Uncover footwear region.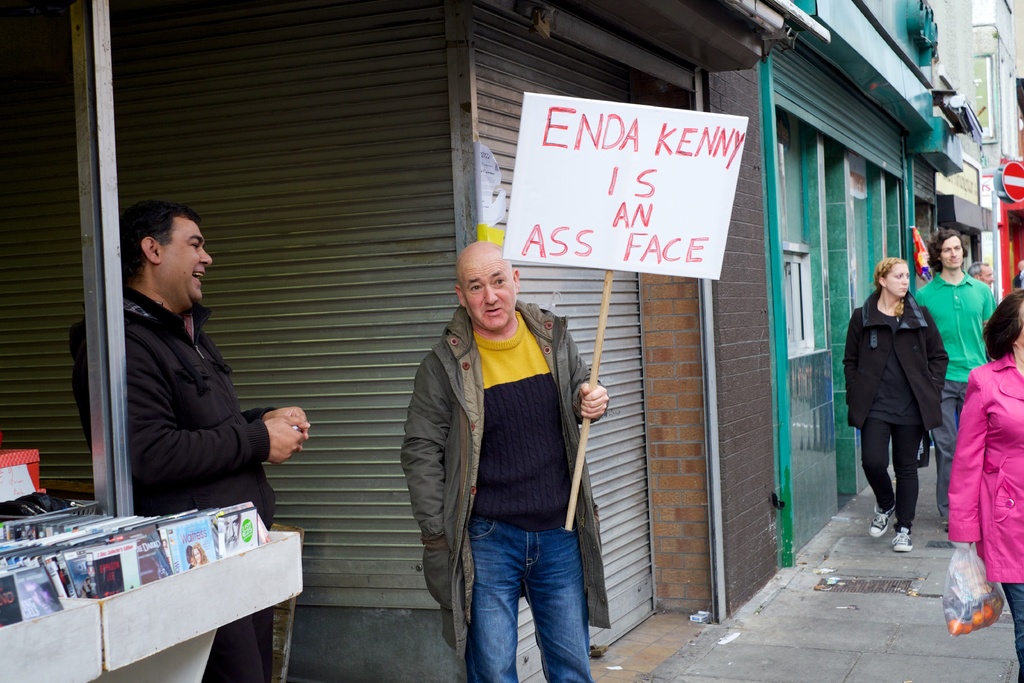
Uncovered: crop(868, 502, 899, 539).
